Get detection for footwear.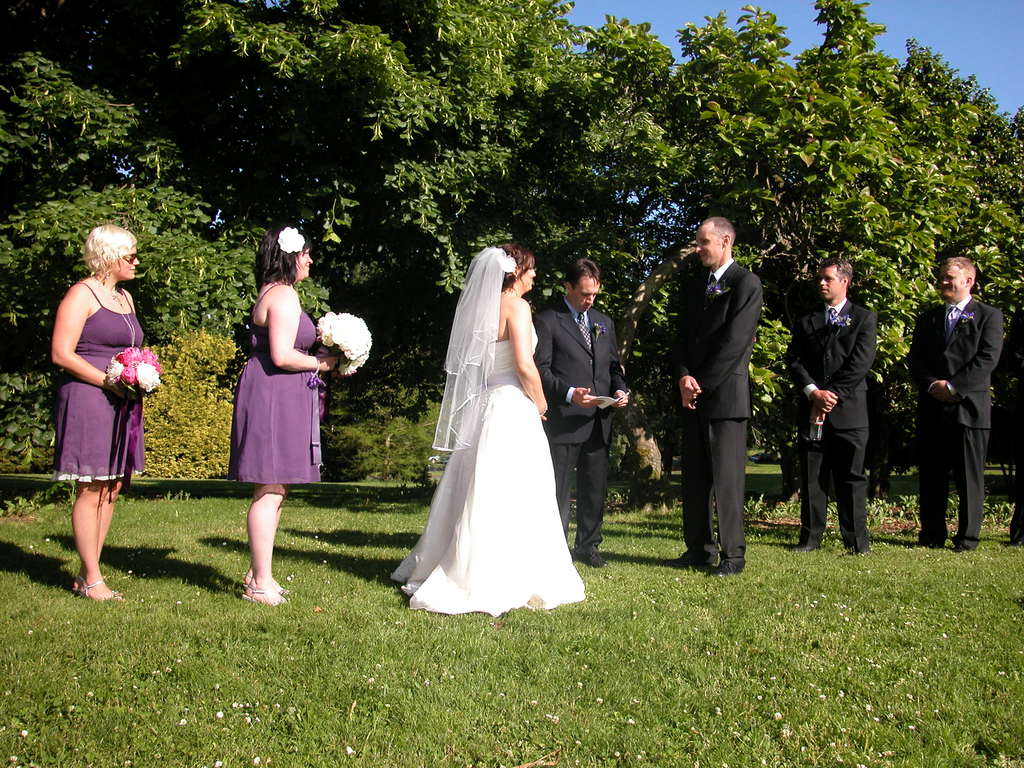
Detection: bbox=(794, 541, 821, 548).
